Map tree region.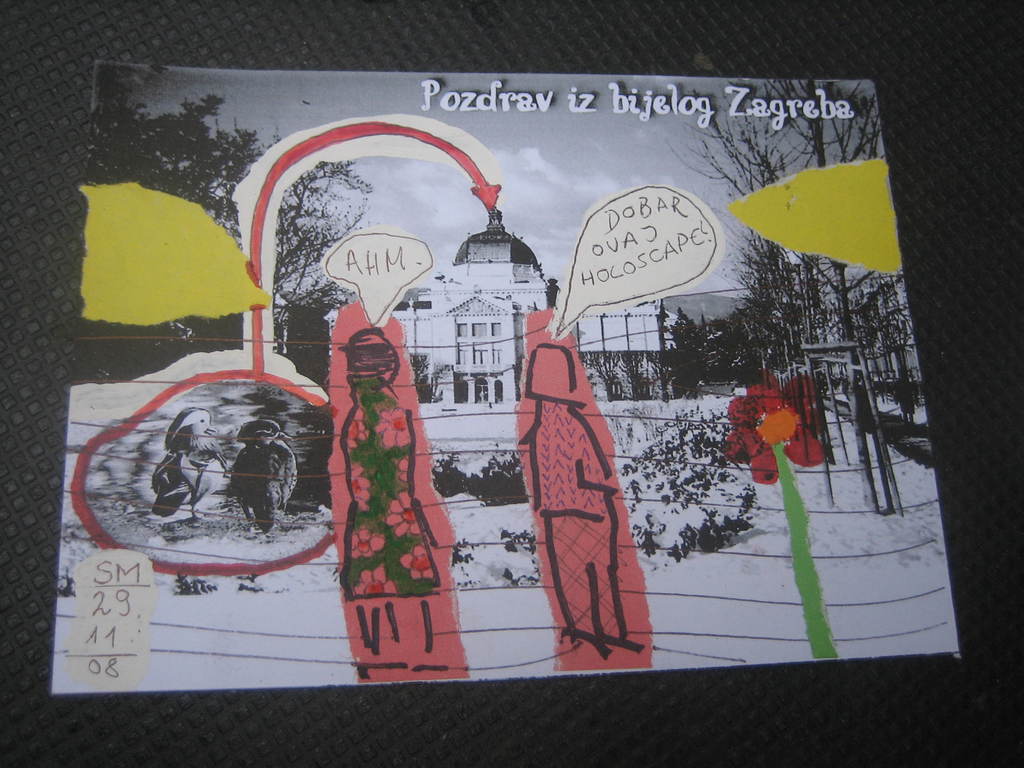
Mapped to crop(405, 343, 449, 406).
